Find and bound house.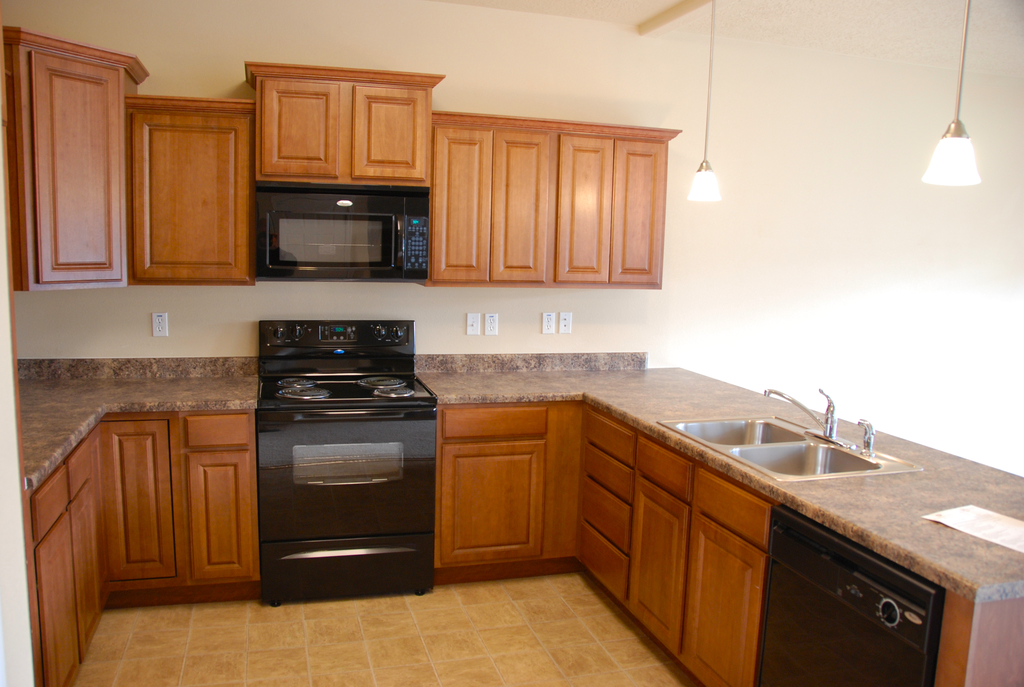
Bound: BBox(0, 0, 1023, 686).
